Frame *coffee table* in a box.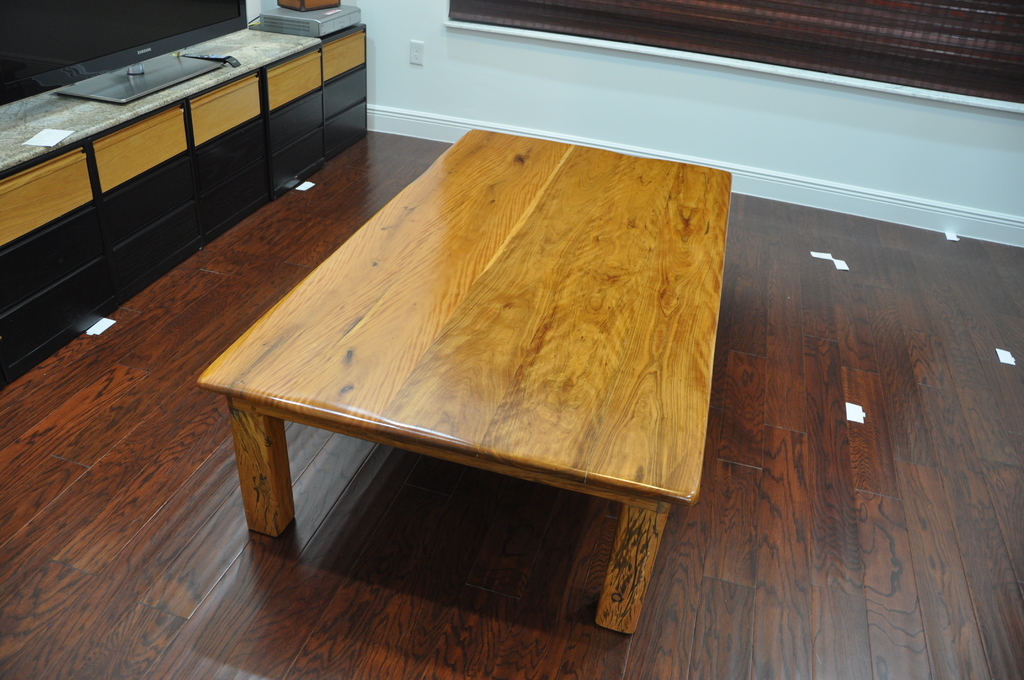
(left=219, top=93, right=745, bottom=638).
